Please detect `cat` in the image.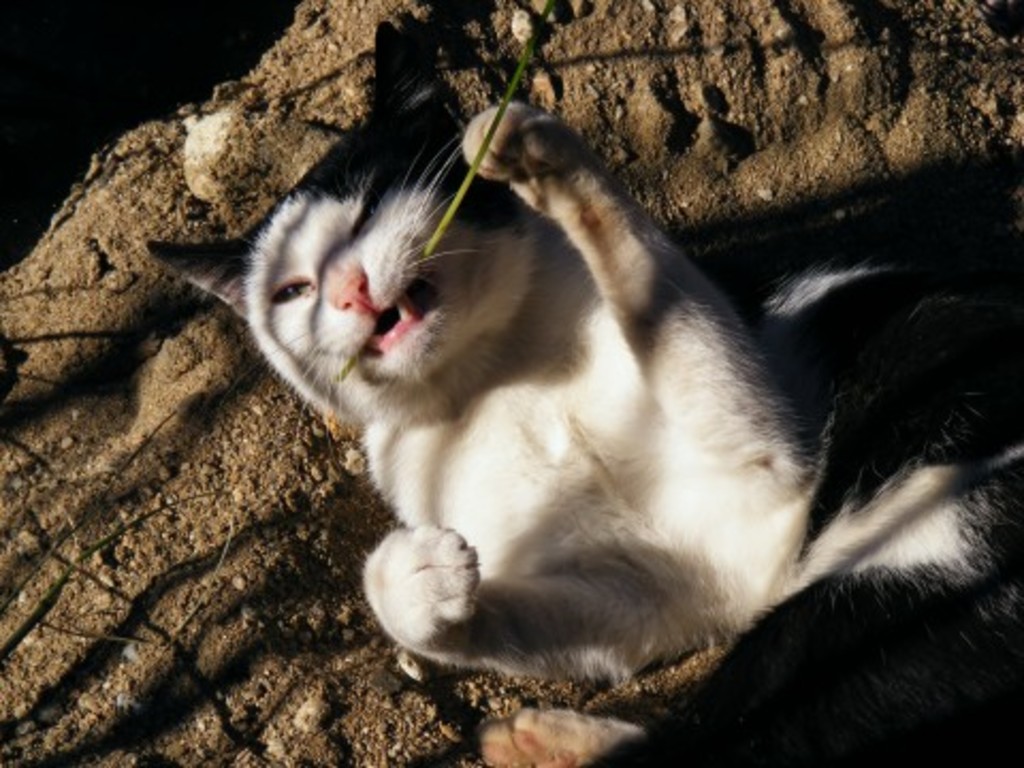
x1=128 y1=11 x2=1022 y2=766.
